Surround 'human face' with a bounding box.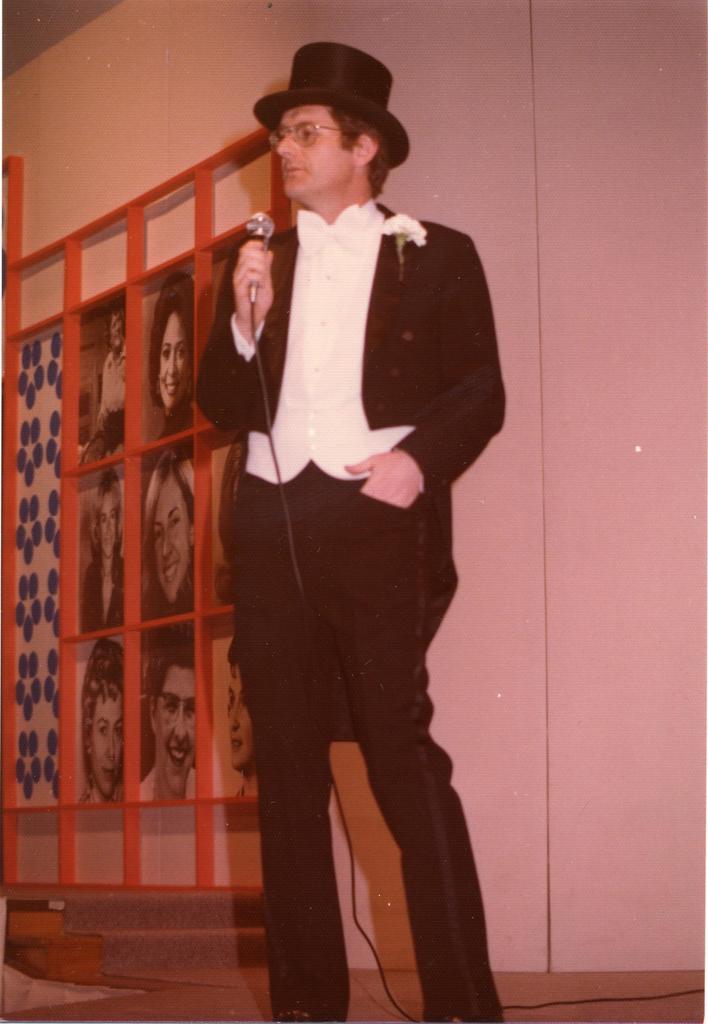
94/692/122/792.
